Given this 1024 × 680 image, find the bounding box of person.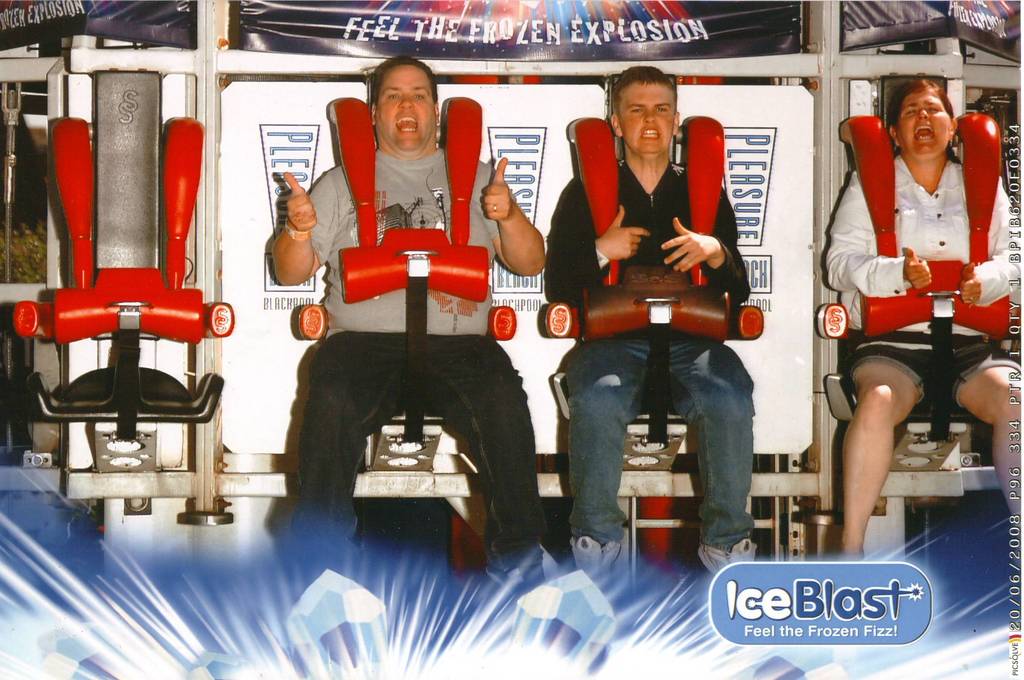
(829, 79, 1023, 559).
